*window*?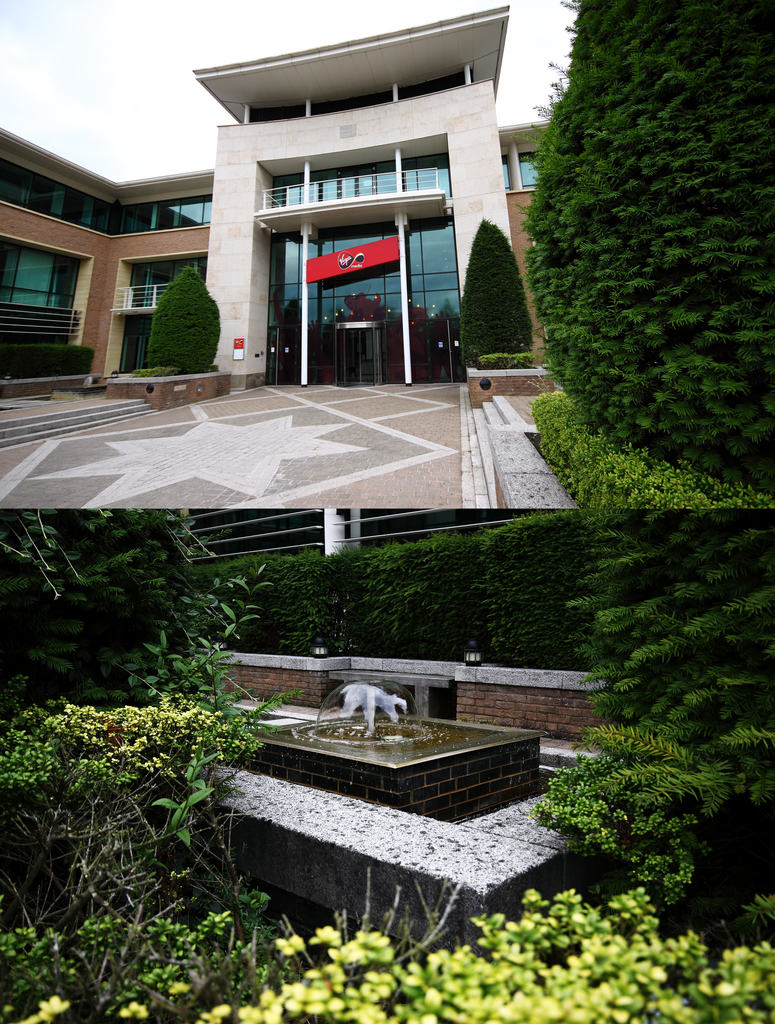
<box>115,253,205,377</box>
